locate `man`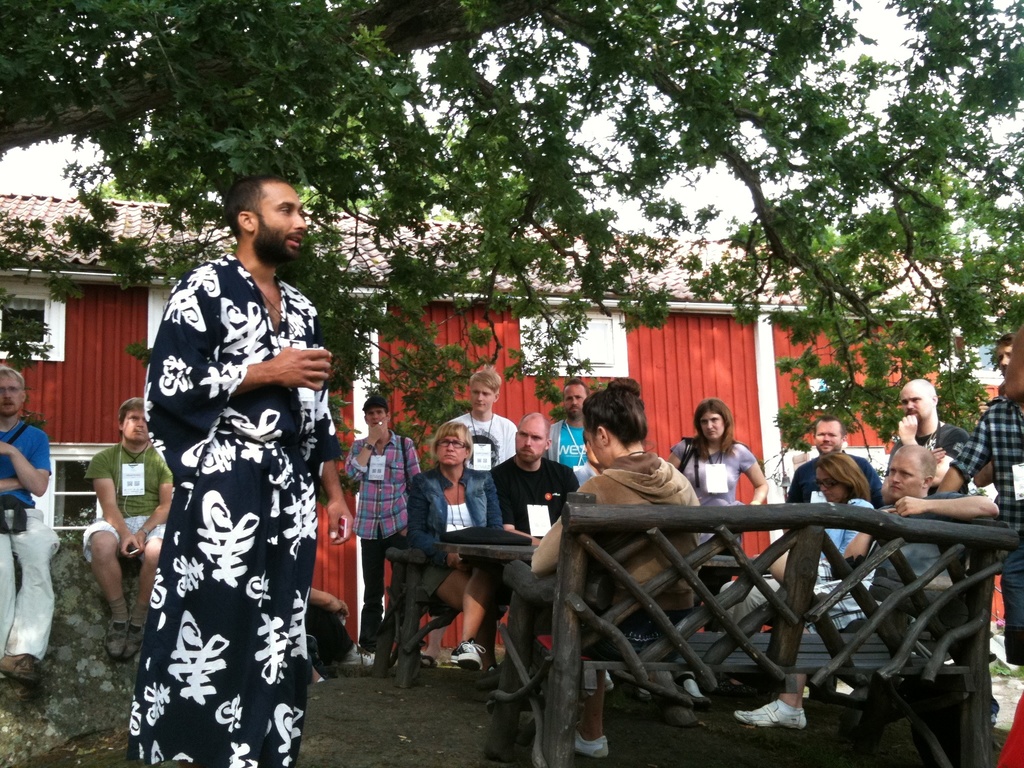
<box>118,162,349,764</box>
